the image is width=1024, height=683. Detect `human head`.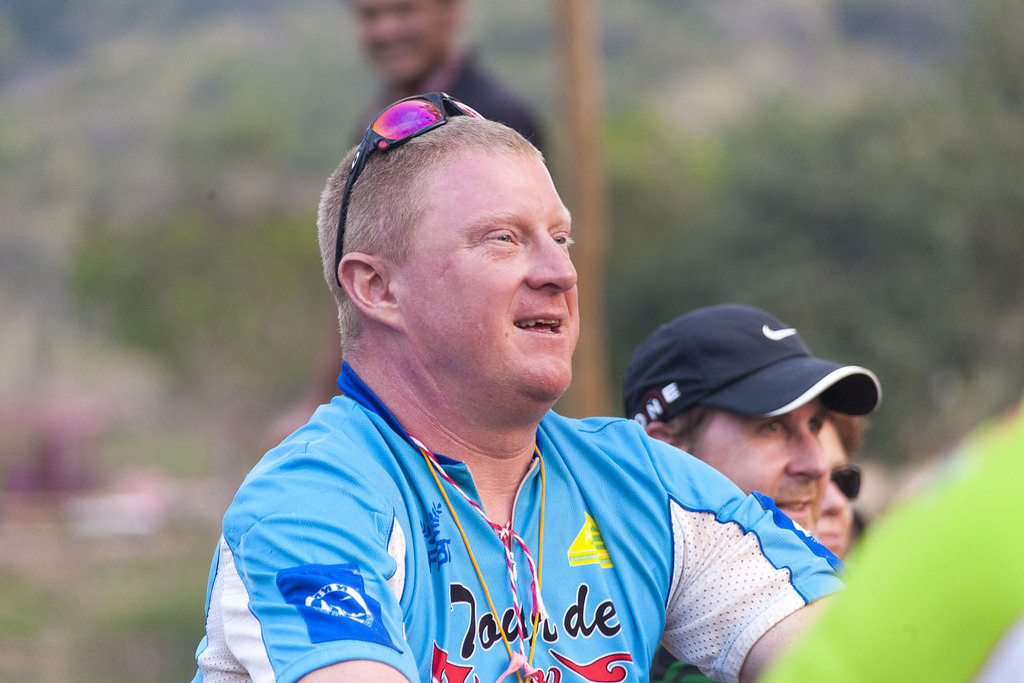
Detection: bbox(634, 293, 819, 532).
